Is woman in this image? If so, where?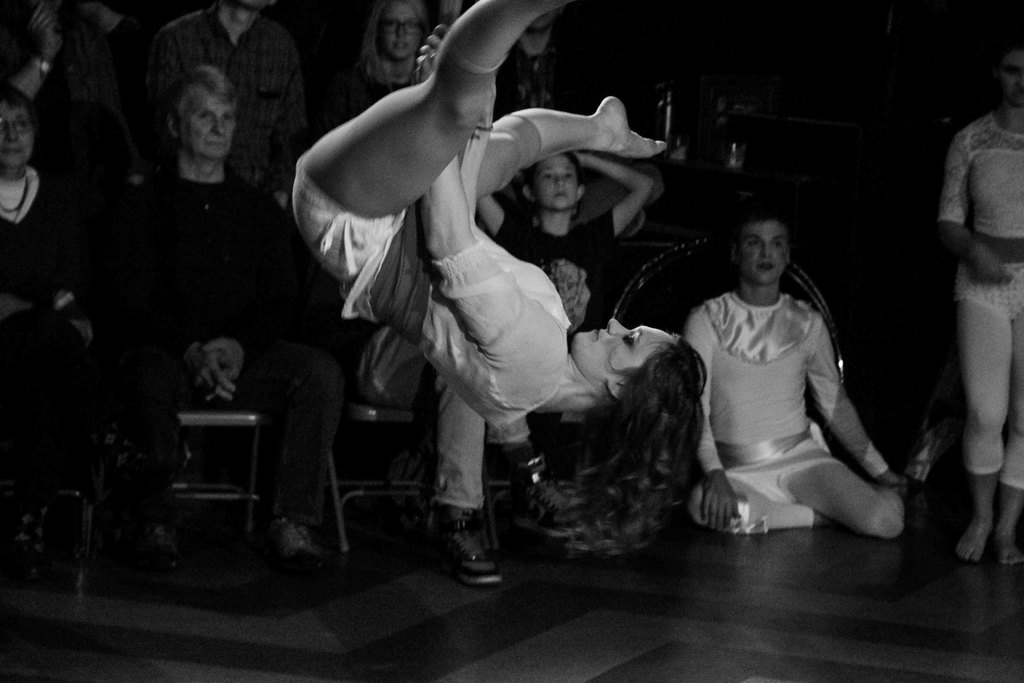
Yes, at x1=936 y1=37 x2=1023 y2=570.
